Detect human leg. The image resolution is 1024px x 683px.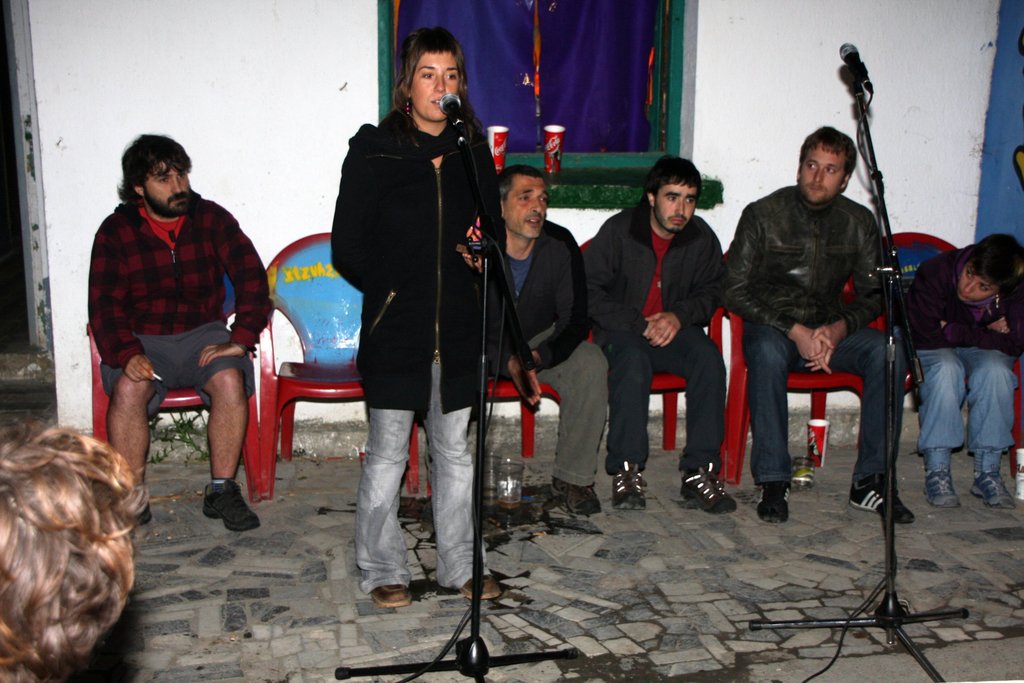
(left=748, top=325, right=789, bottom=520).
